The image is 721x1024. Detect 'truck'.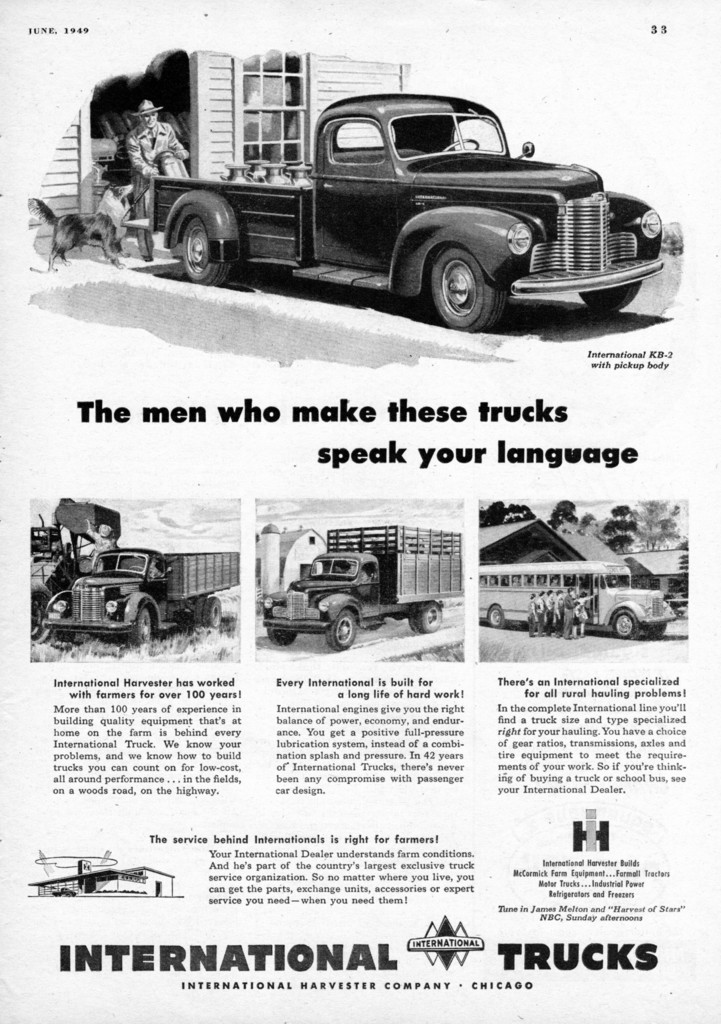
Detection: <bbox>42, 548, 241, 648</bbox>.
